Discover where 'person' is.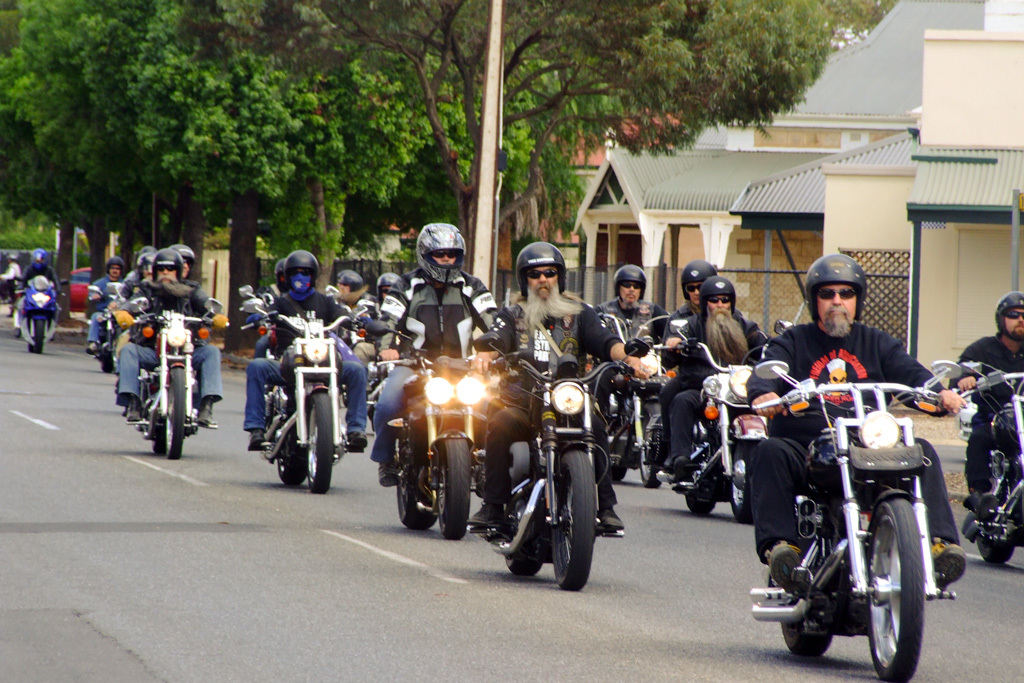
Discovered at 950,290,1023,516.
